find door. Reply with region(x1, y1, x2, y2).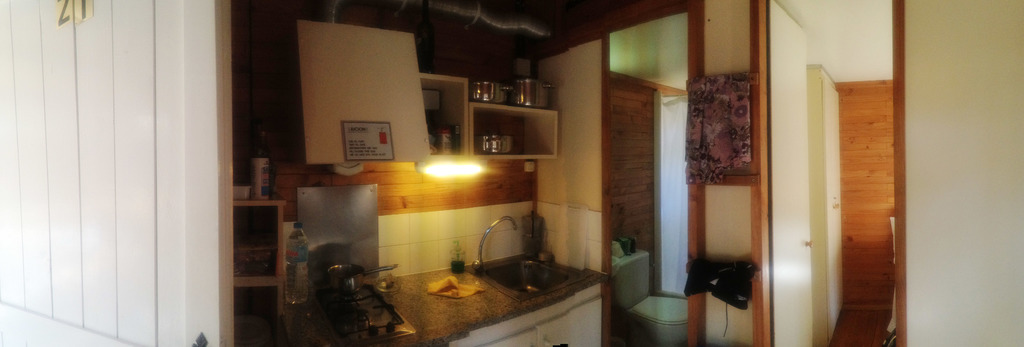
region(0, 0, 234, 346).
